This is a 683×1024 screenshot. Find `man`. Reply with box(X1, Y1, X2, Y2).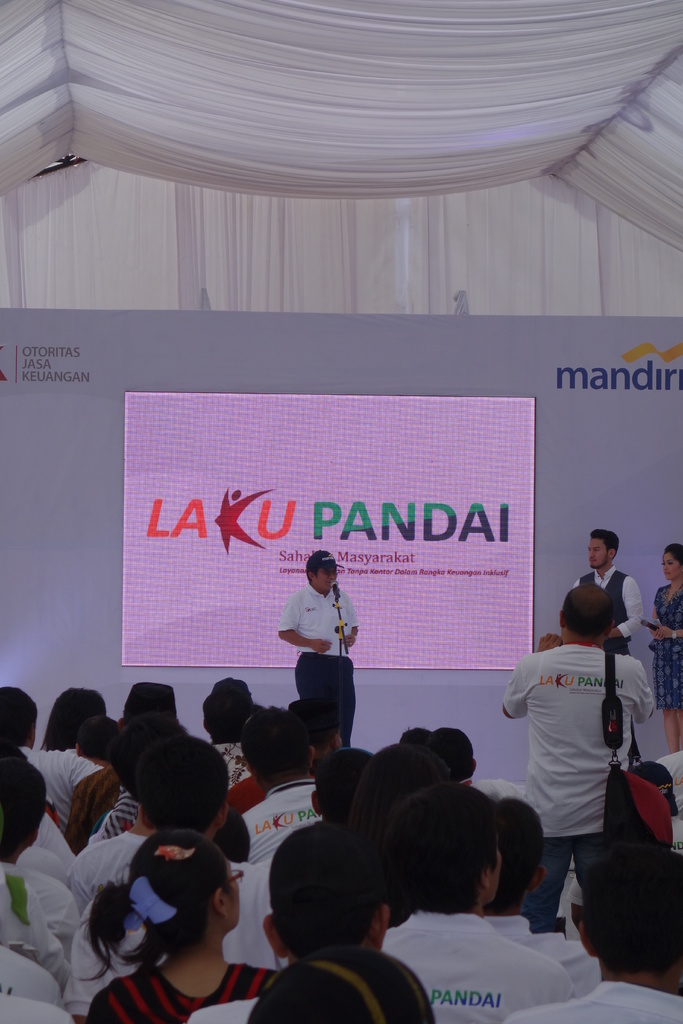
box(278, 547, 362, 739).
